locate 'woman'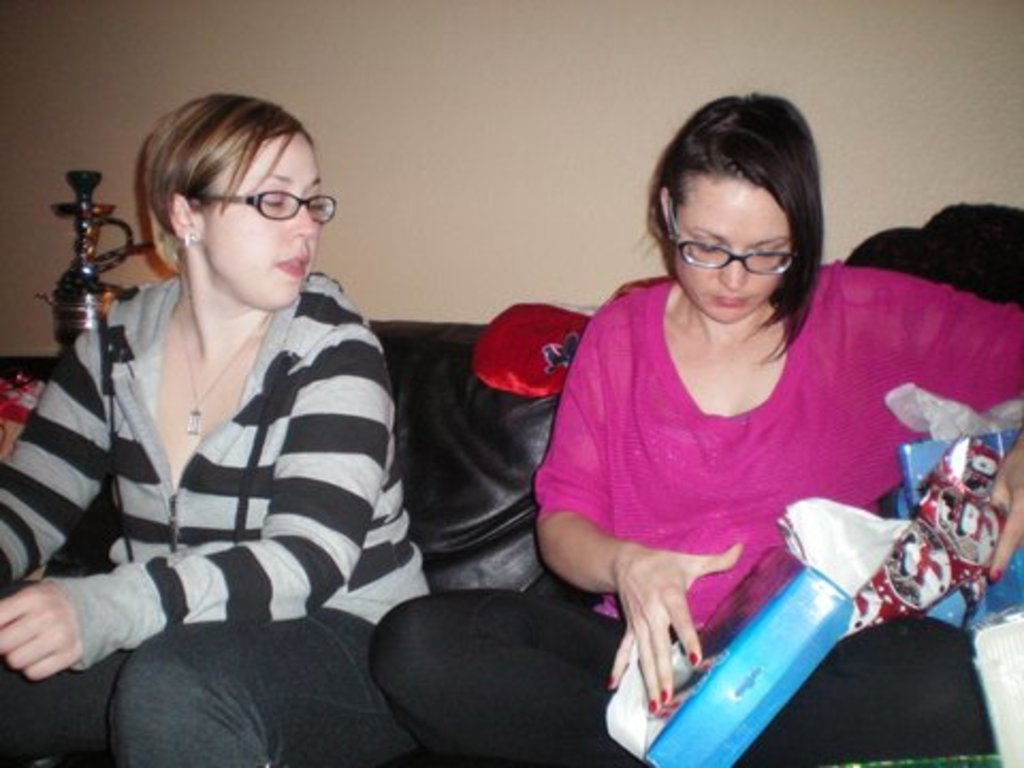
box=[365, 85, 1022, 766]
